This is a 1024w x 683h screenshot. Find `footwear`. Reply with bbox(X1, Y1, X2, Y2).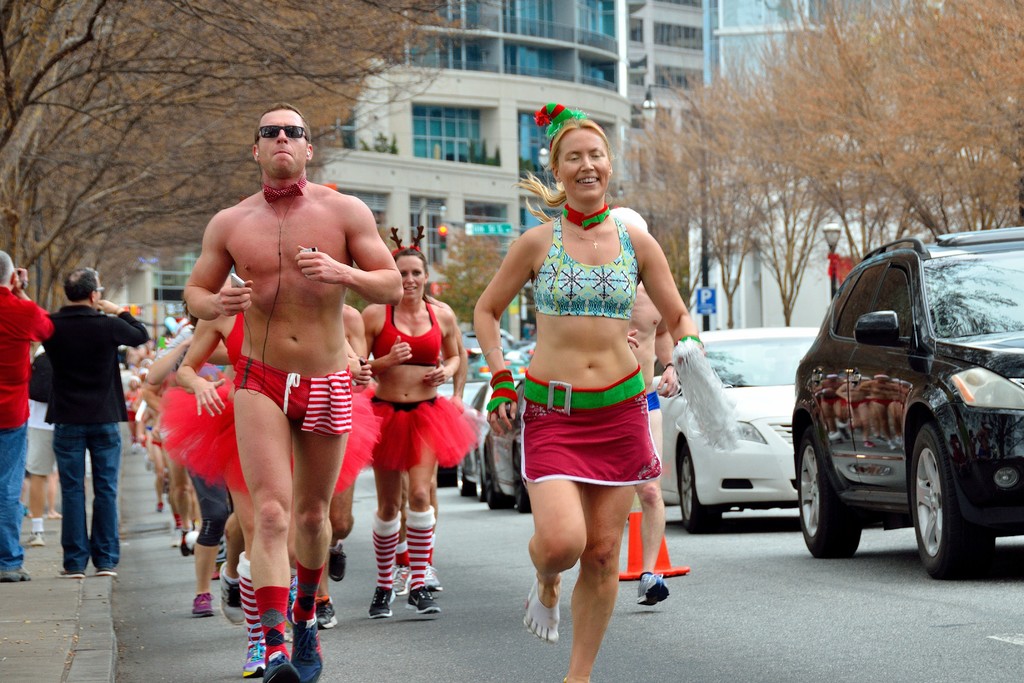
bbox(330, 550, 353, 587).
